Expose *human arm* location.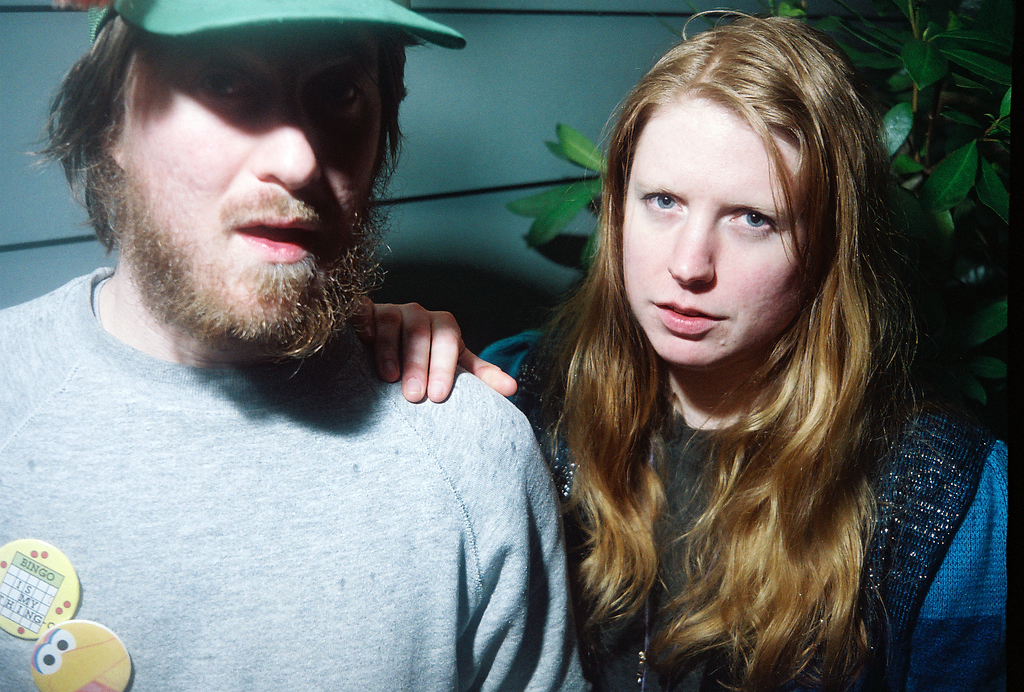
Exposed at [897, 432, 1007, 691].
